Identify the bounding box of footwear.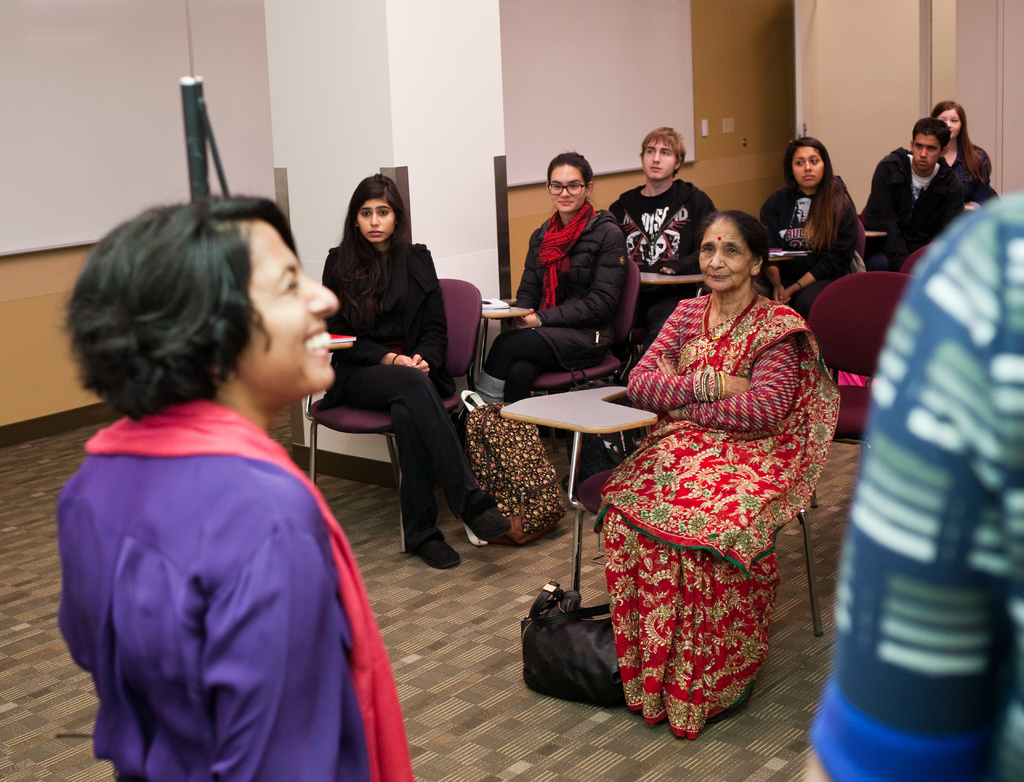
select_region(464, 501, 511, 546).
